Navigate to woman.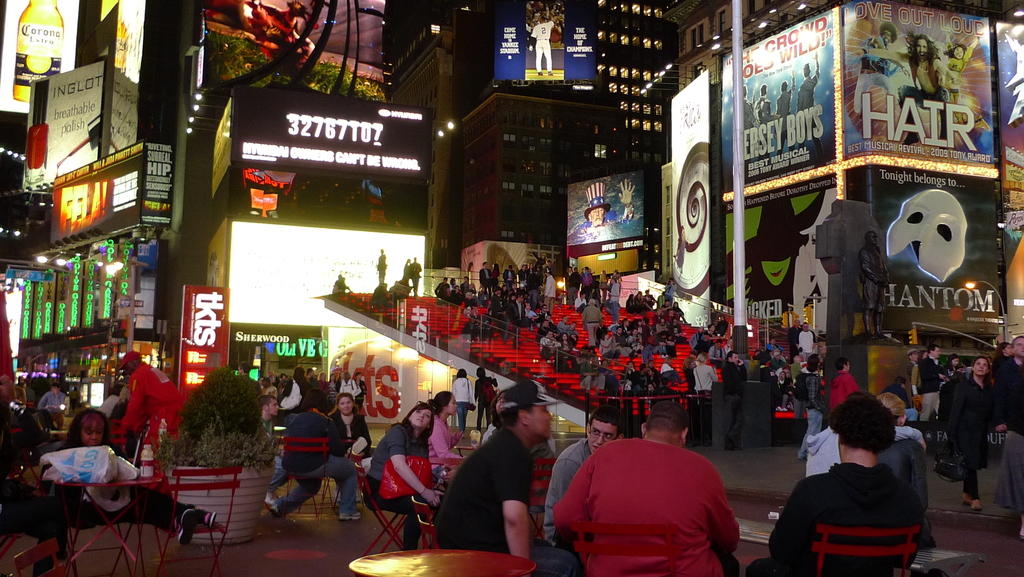
Navigation target: [587,345,599,364].
